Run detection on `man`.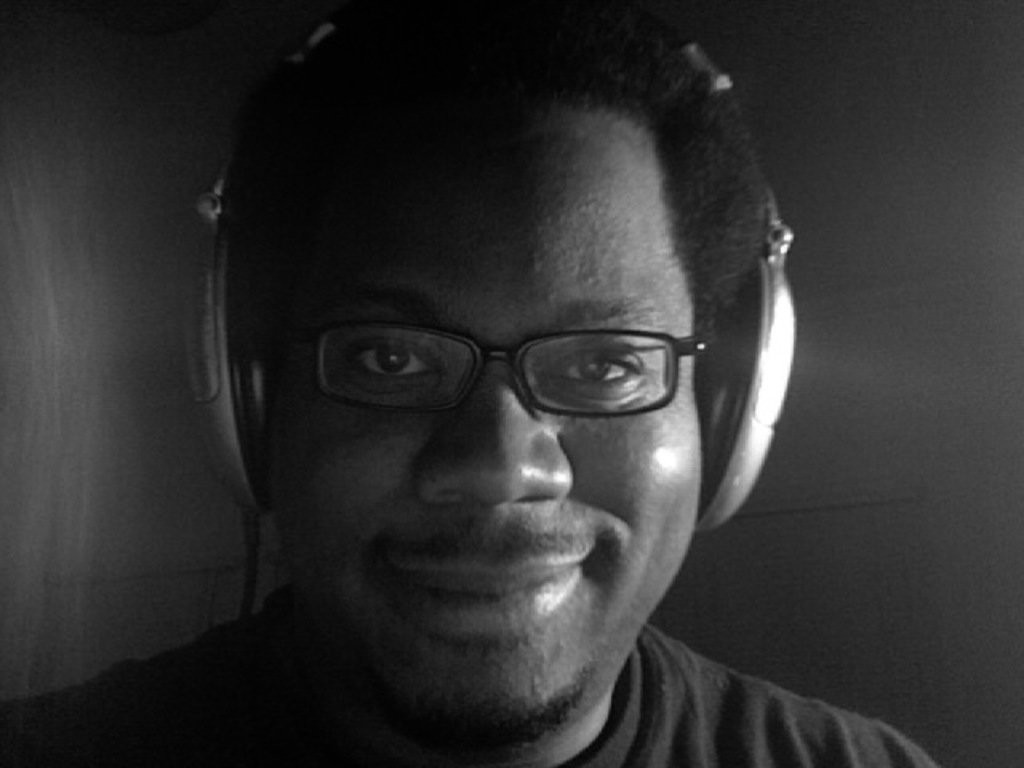
Result: [72,32,971,767].
